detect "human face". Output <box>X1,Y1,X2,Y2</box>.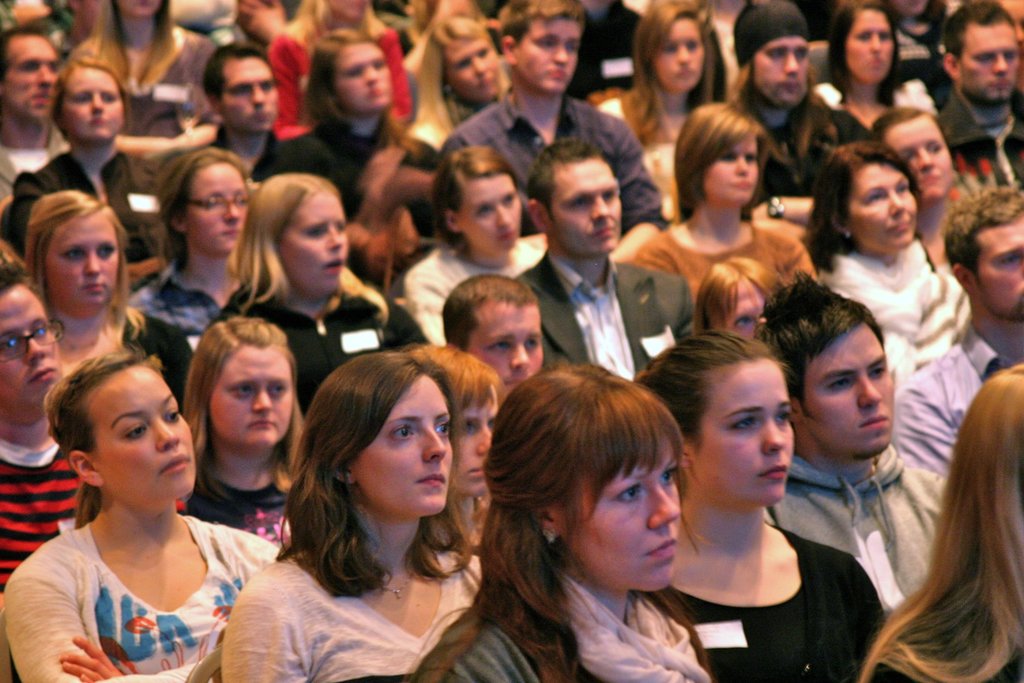
<box>756,35,810,106</box>.
